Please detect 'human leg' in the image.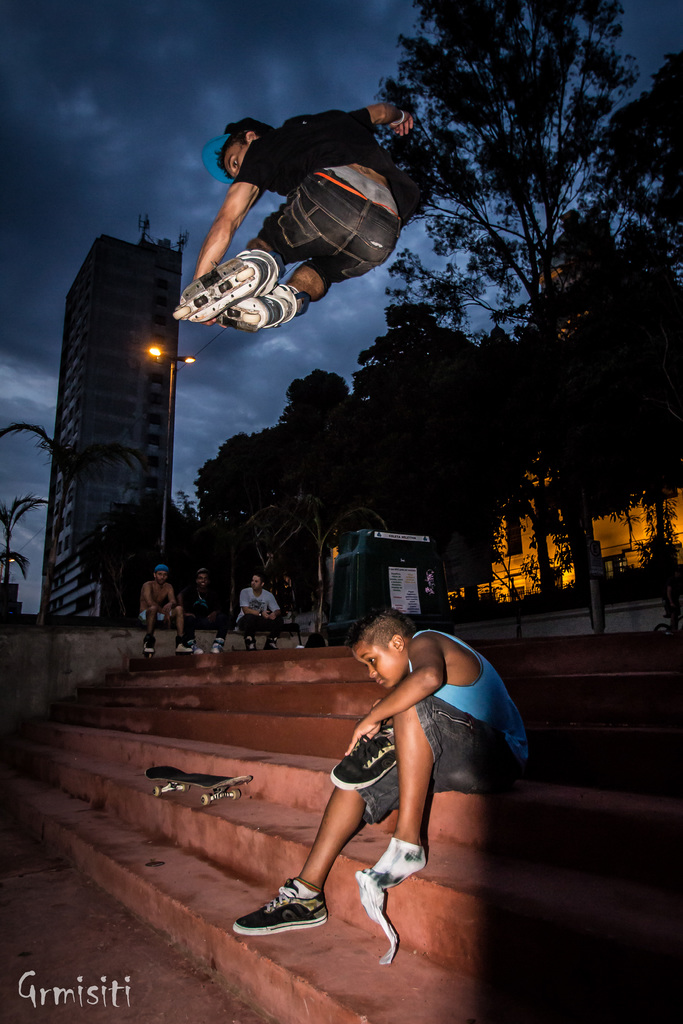
crop(208, 612, 230, 650).
